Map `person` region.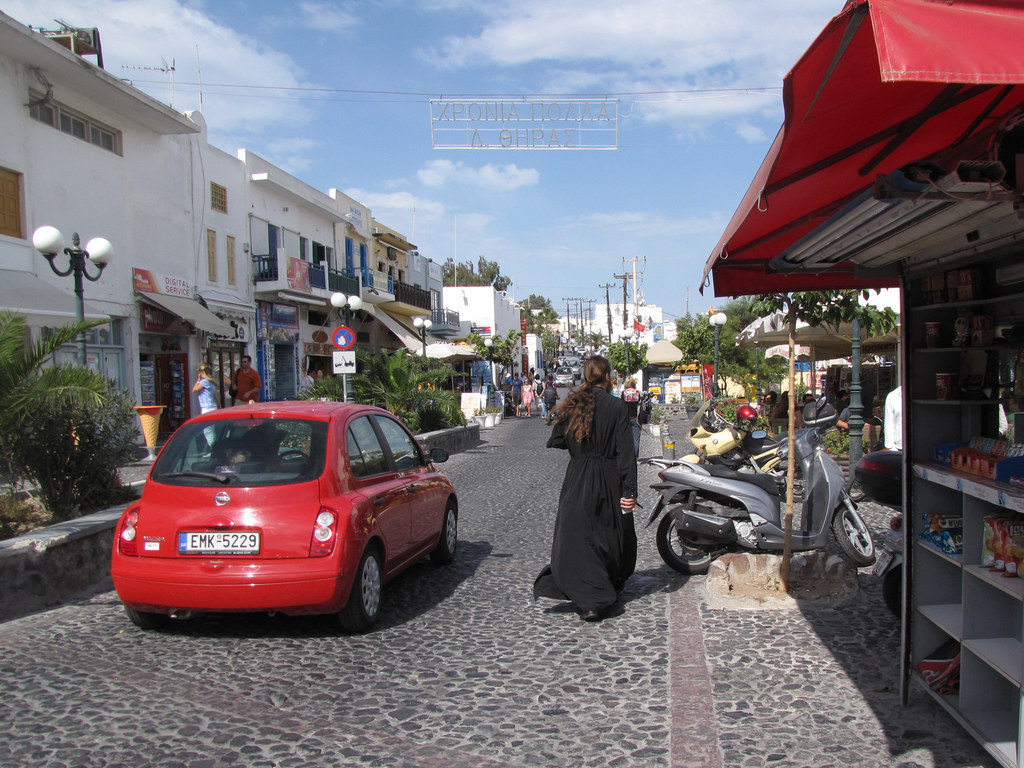
Mapped to region(533, 373, 543, 413).
